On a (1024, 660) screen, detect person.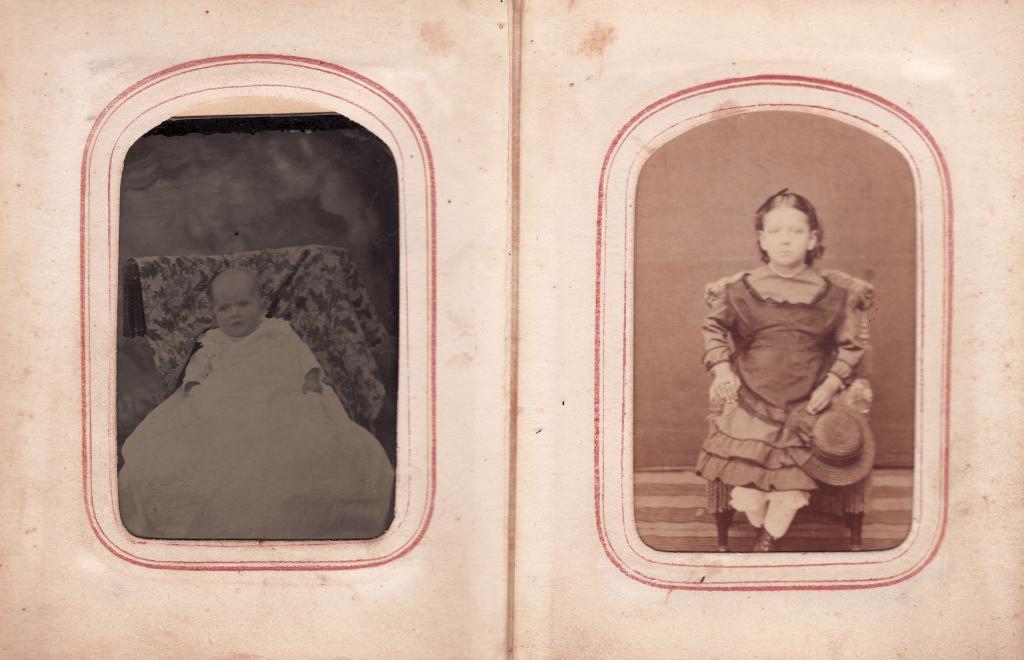
bbox=[120, 266, 396, 537].
